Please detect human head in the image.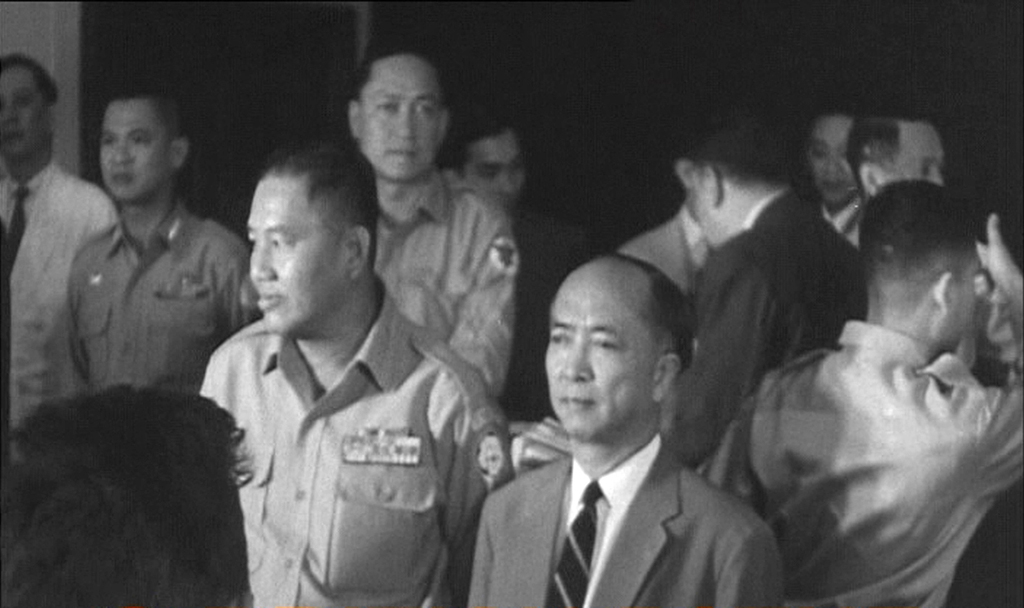
box=[529, 255, 721, 466].
